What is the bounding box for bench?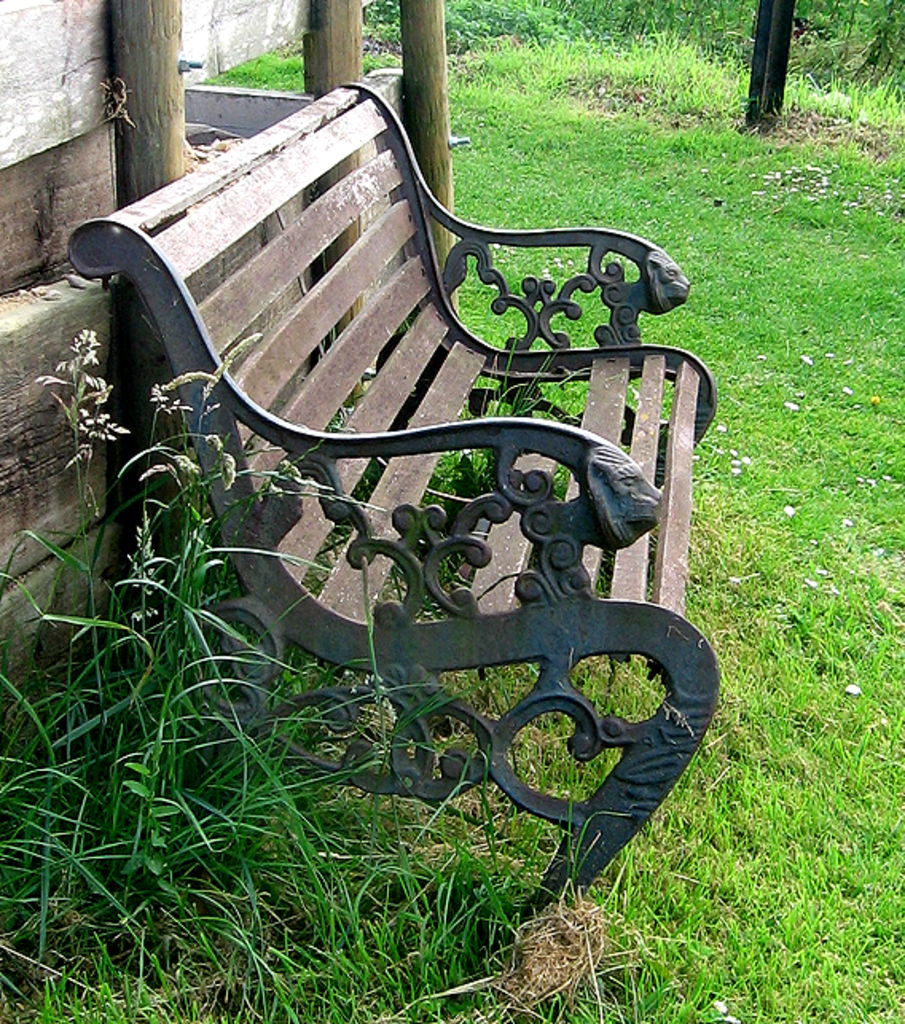
<box>48,70,735,944</box>.
